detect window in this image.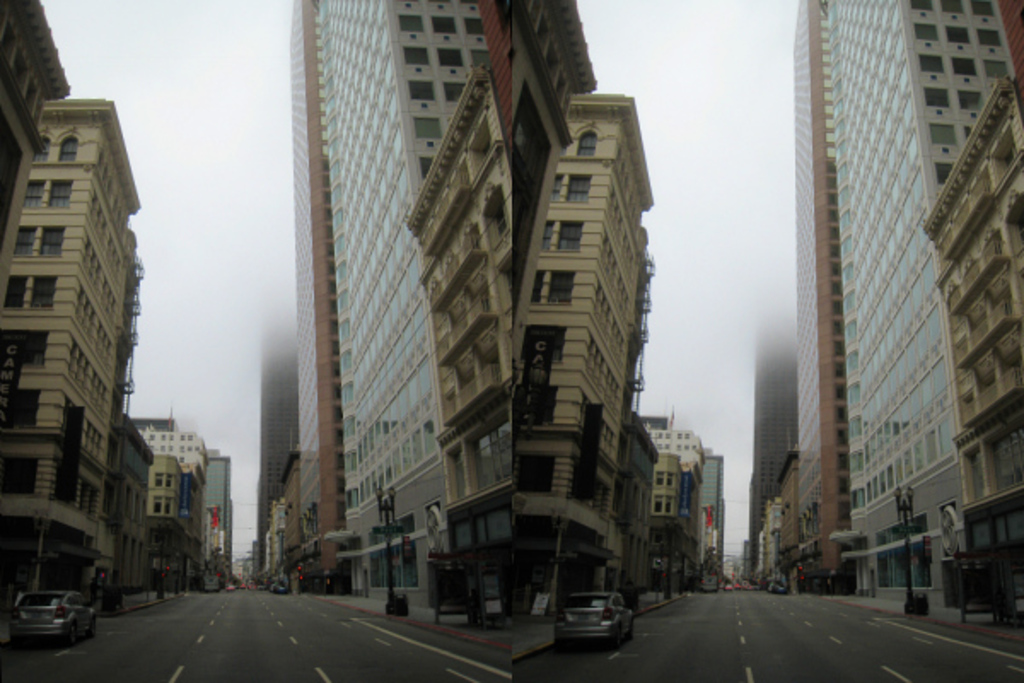
Detection: 34 273 53 307.
